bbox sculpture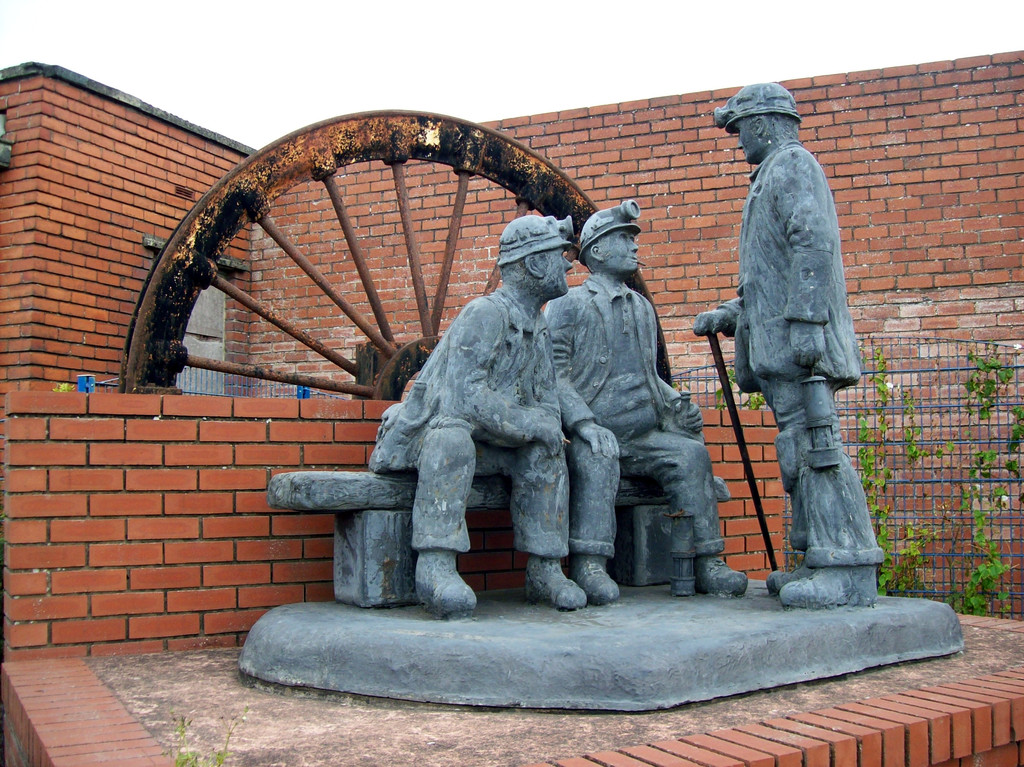
rect(540, 198, 753, 596)
